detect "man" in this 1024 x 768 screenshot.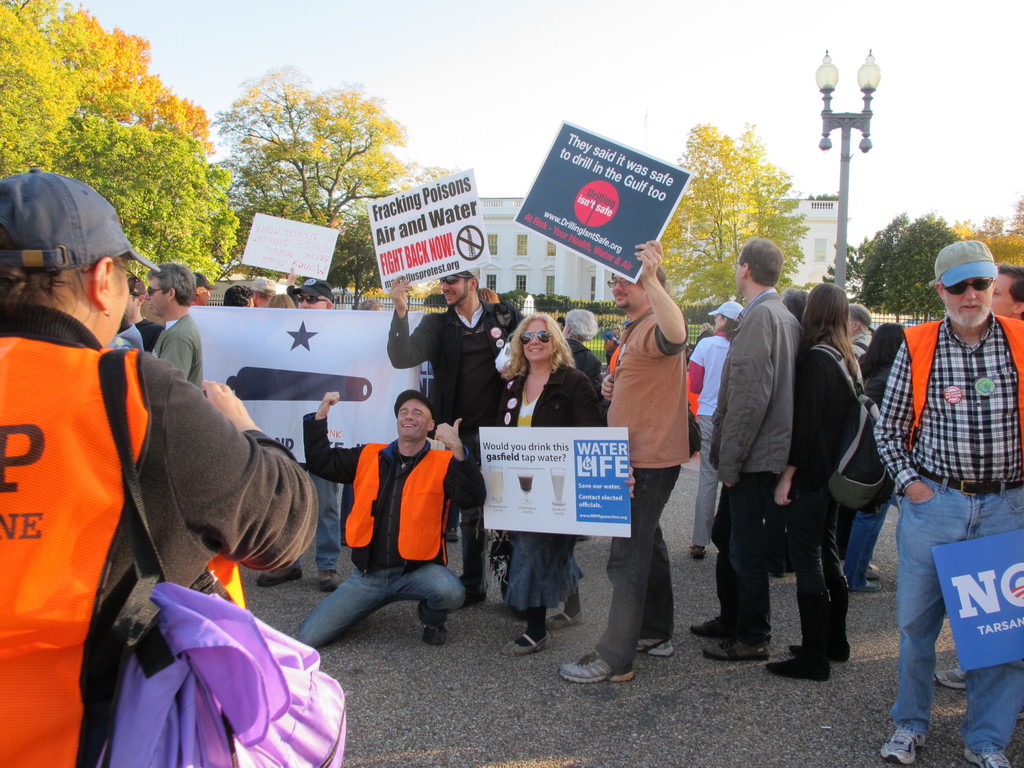
Detection: Rect(296, 399, 503, 651).
